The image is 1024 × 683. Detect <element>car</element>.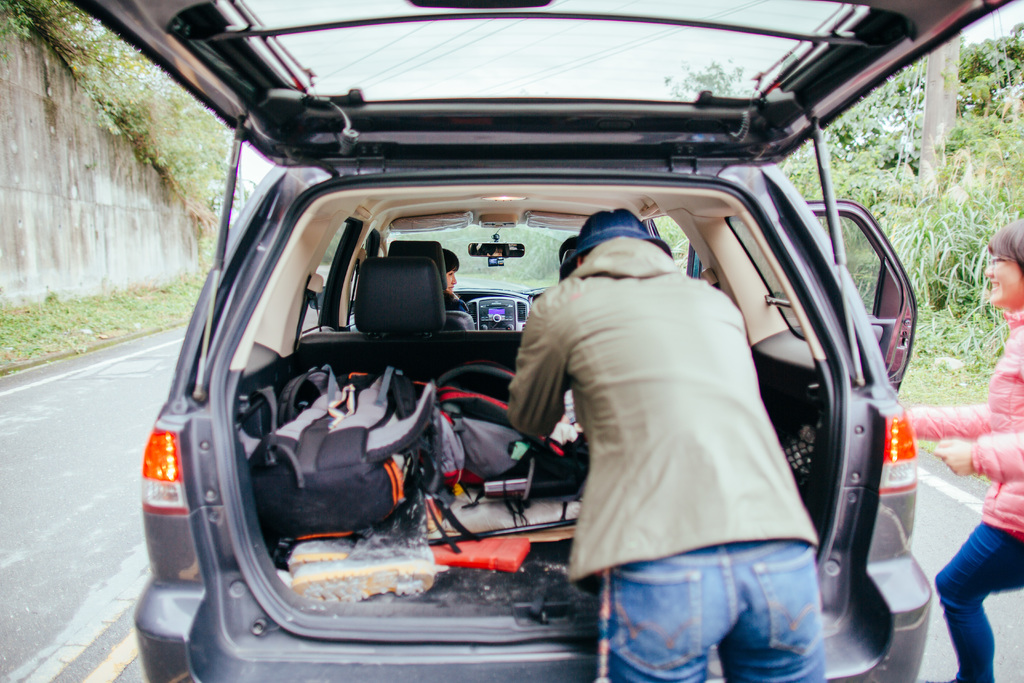
Detection: [left=65, top=0, right=1020, bottom=682].
